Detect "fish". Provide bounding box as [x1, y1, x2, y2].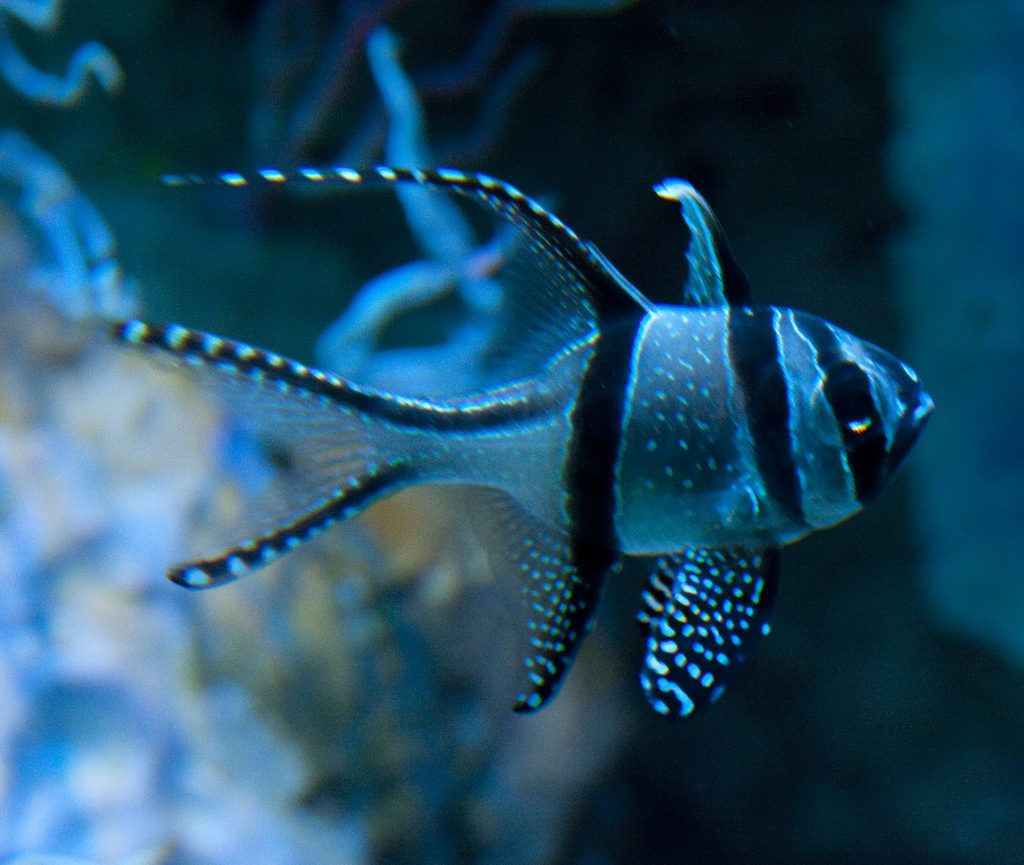
[138, 136, 877, 713].
